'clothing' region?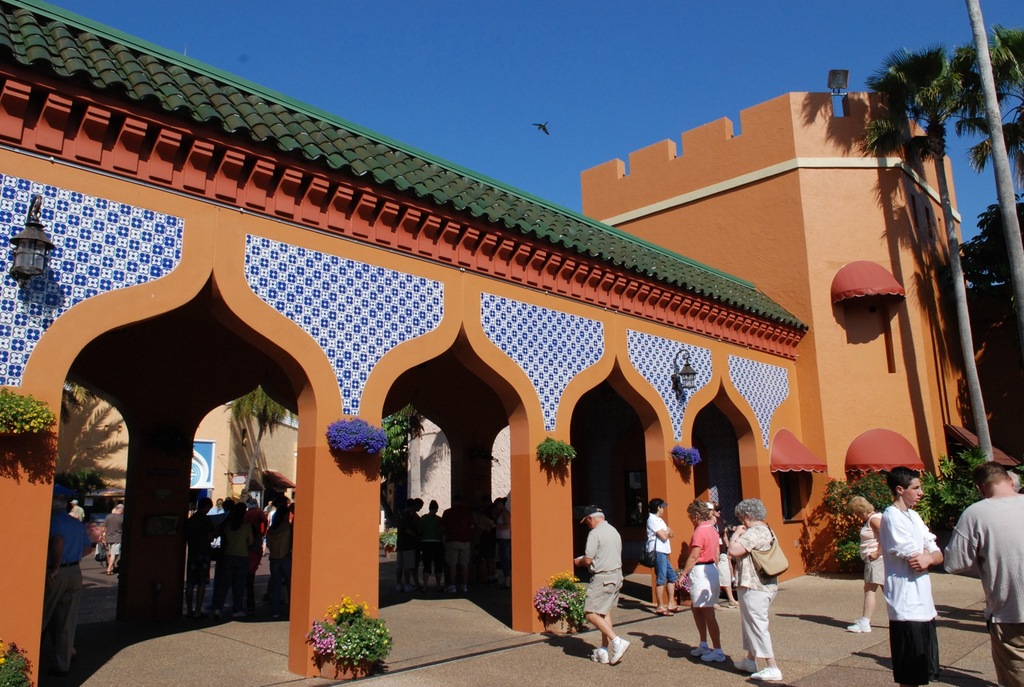
[left=942, top=490, right=1023, bottom=686]
